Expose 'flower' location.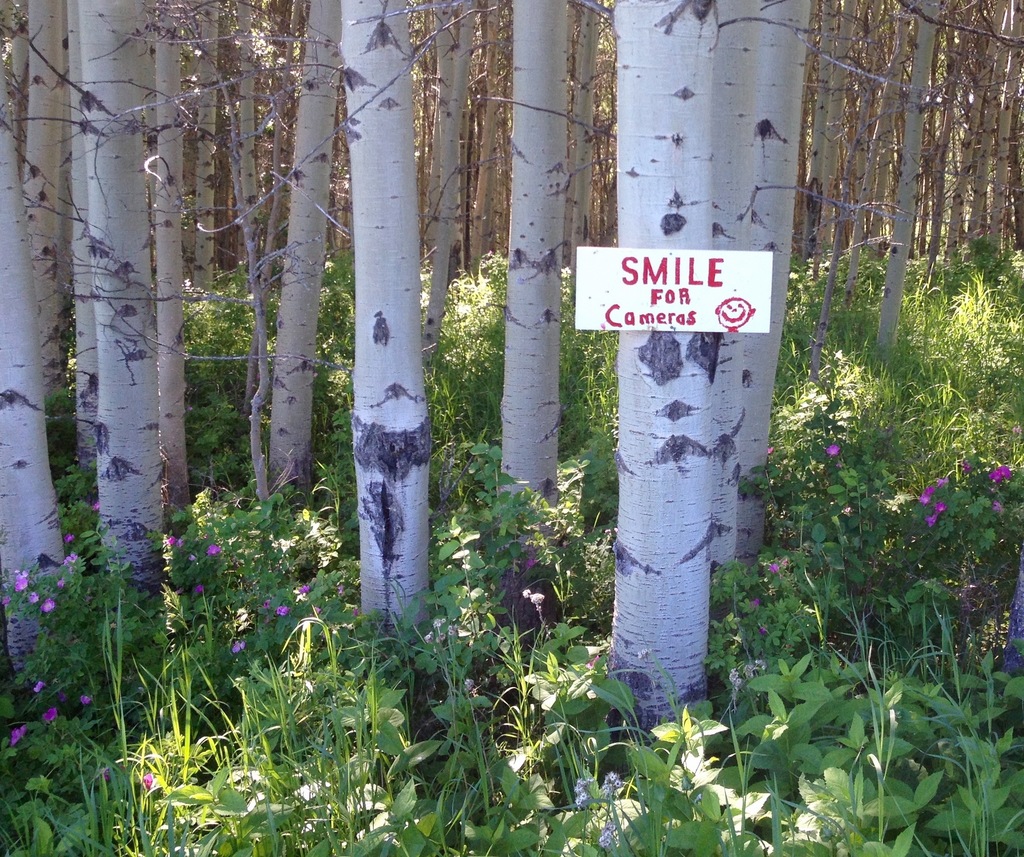
Exposed at <region>191, 581, 209, 593</region>.
